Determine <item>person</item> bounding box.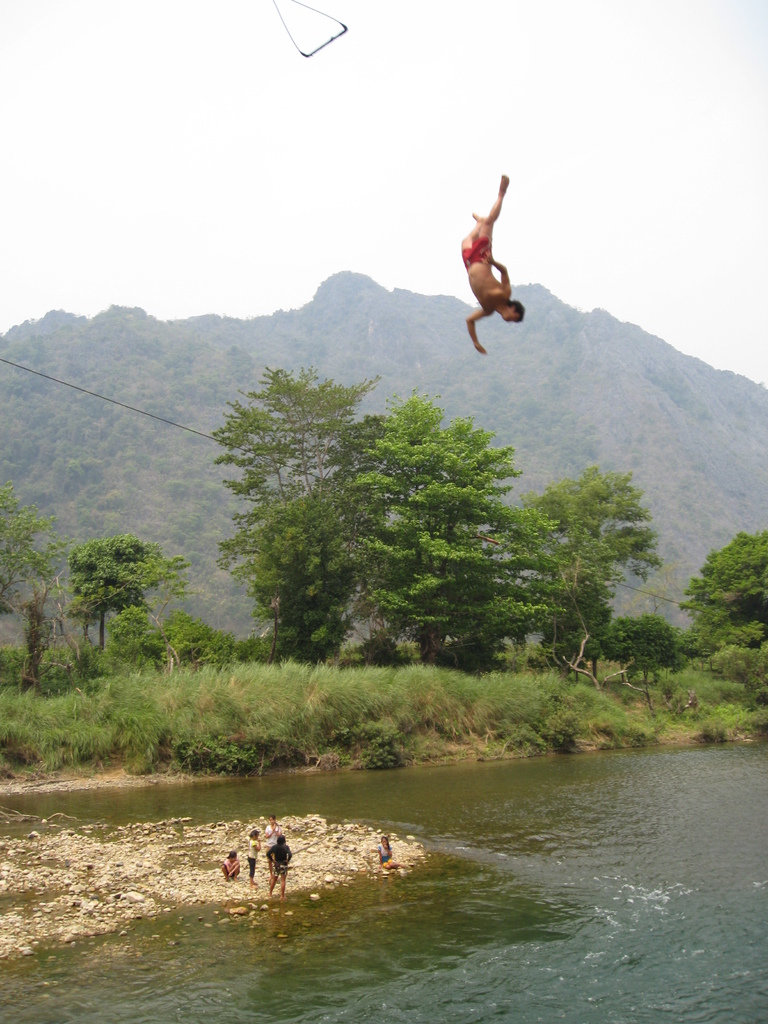
Determined: (left=465, top=173, right=525, bottom=363).
